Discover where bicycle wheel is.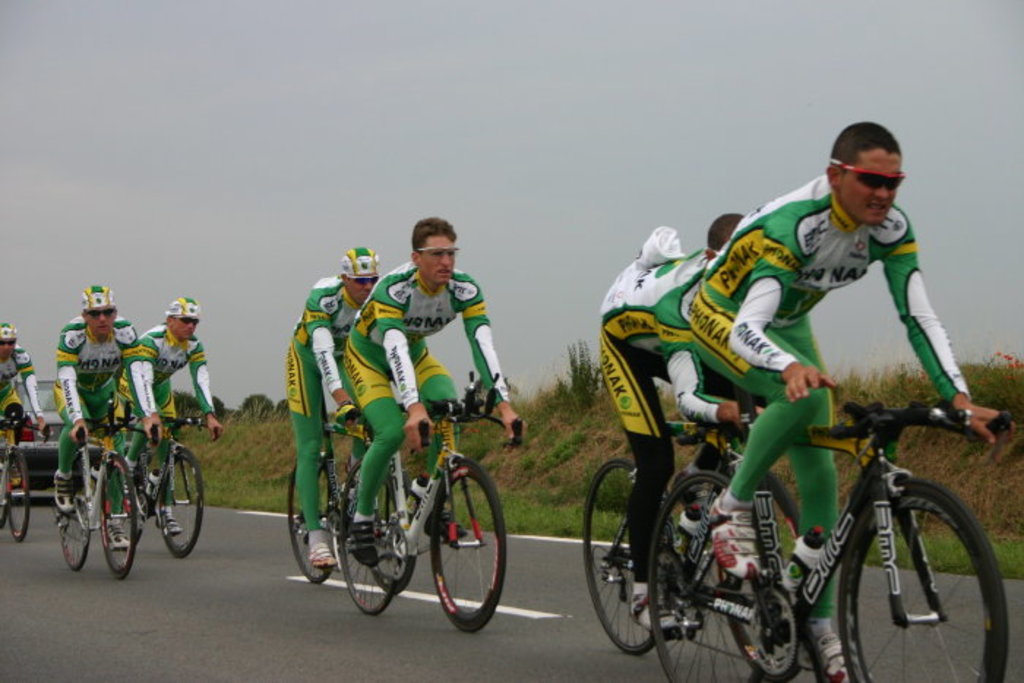
Discovered at box(98, 452, 139, 575).
